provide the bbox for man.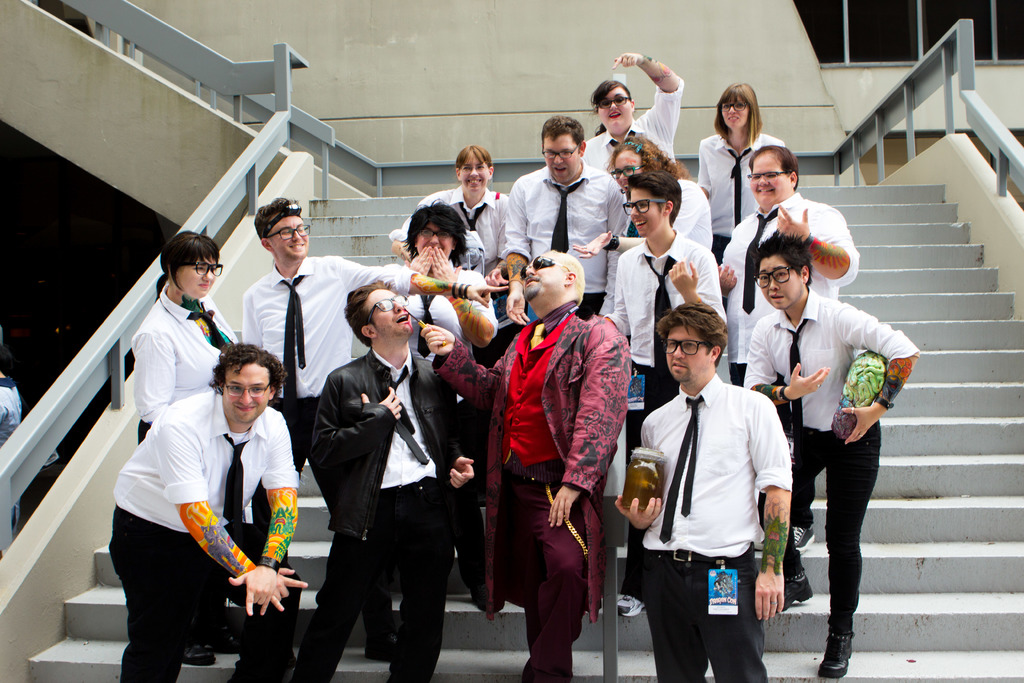
(left=312, top=276, right=470, bottom=682).
